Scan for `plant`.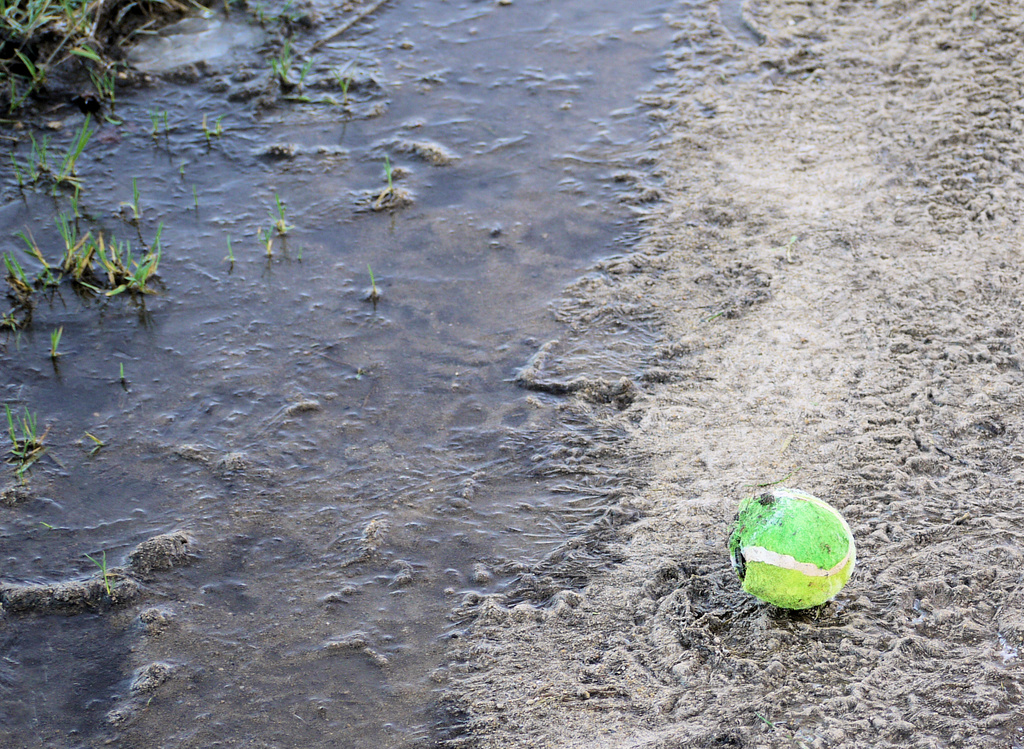
Scan result: crop(268, 54, 300, 85).
